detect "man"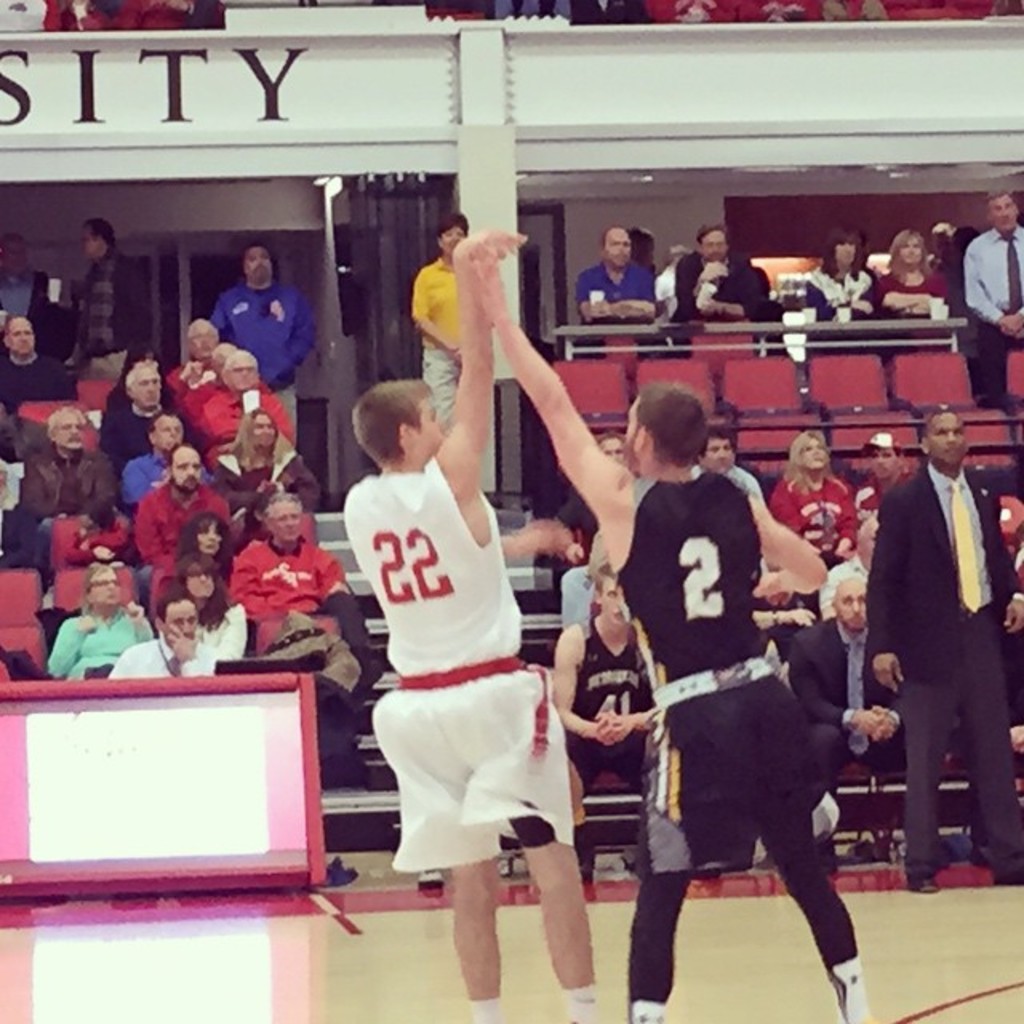
18,410,115,570
